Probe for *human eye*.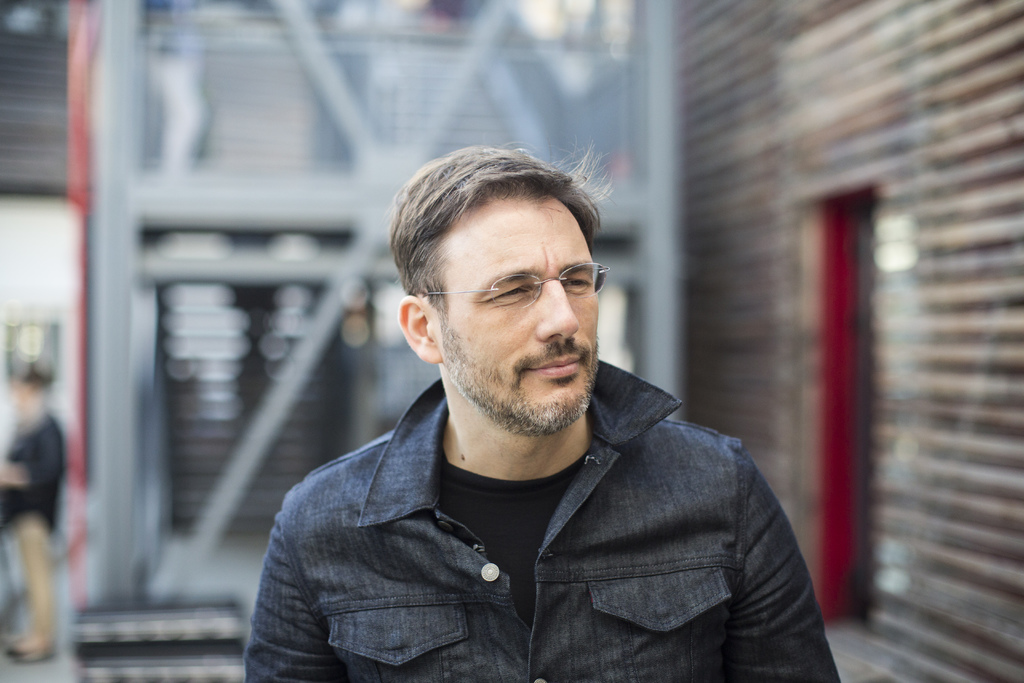
Probe result: (556,273,594,293).
